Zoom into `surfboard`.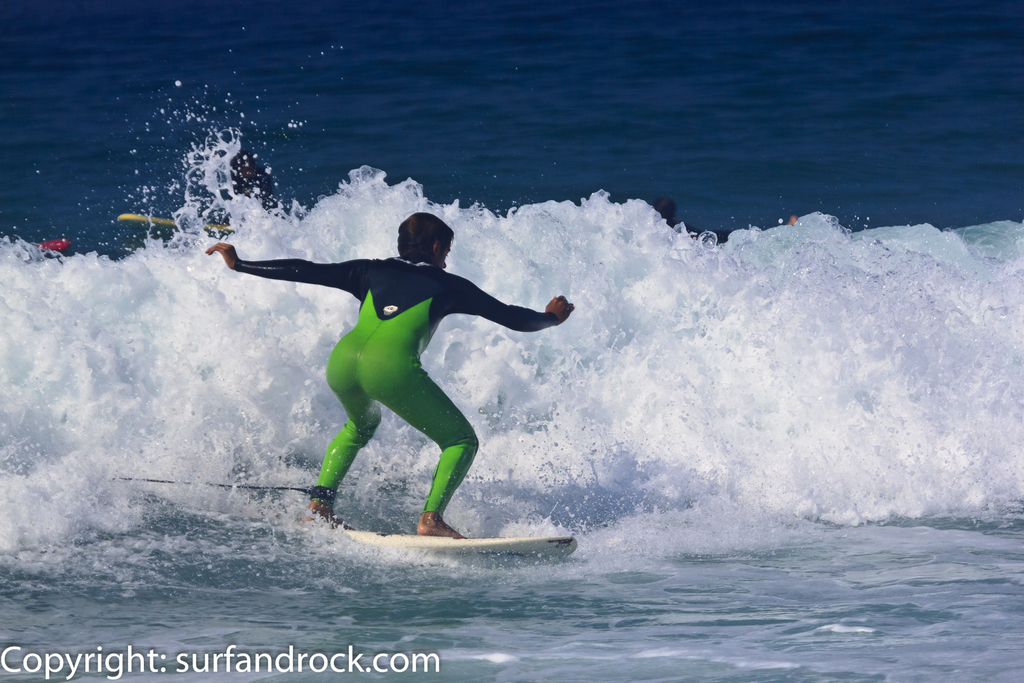
Zoom target: region(327, 527, 578, 566).
